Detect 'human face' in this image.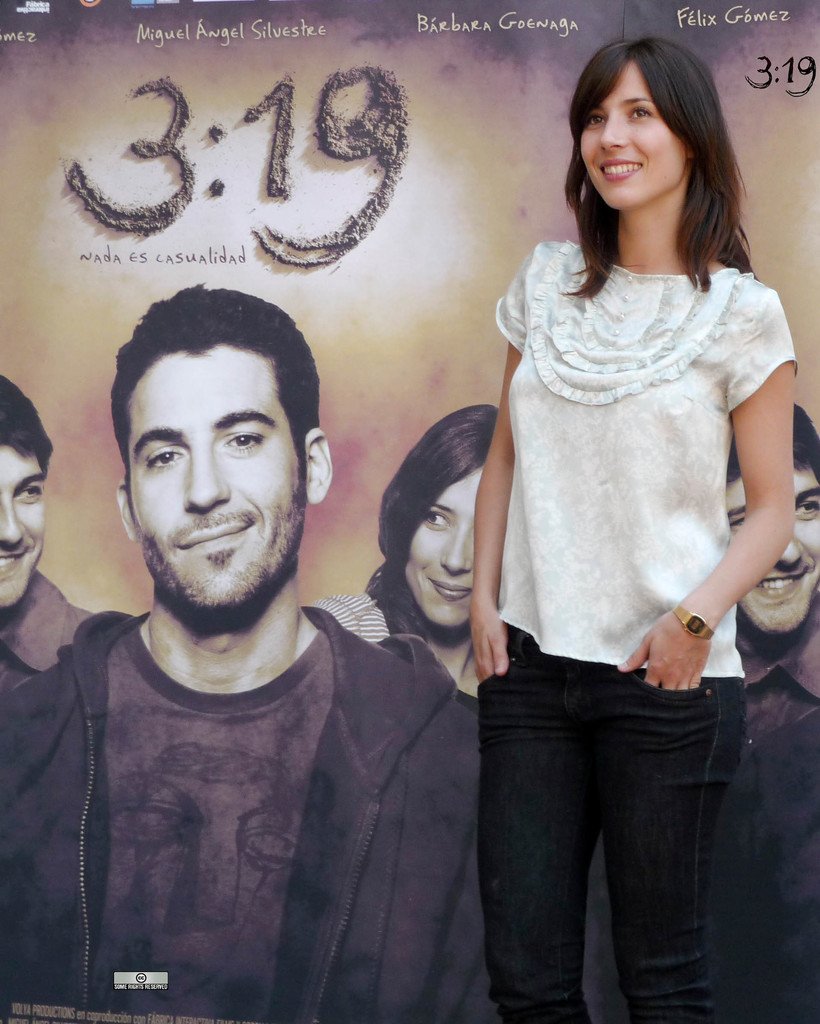
Detection: box=[411, 469, 505, 627].
